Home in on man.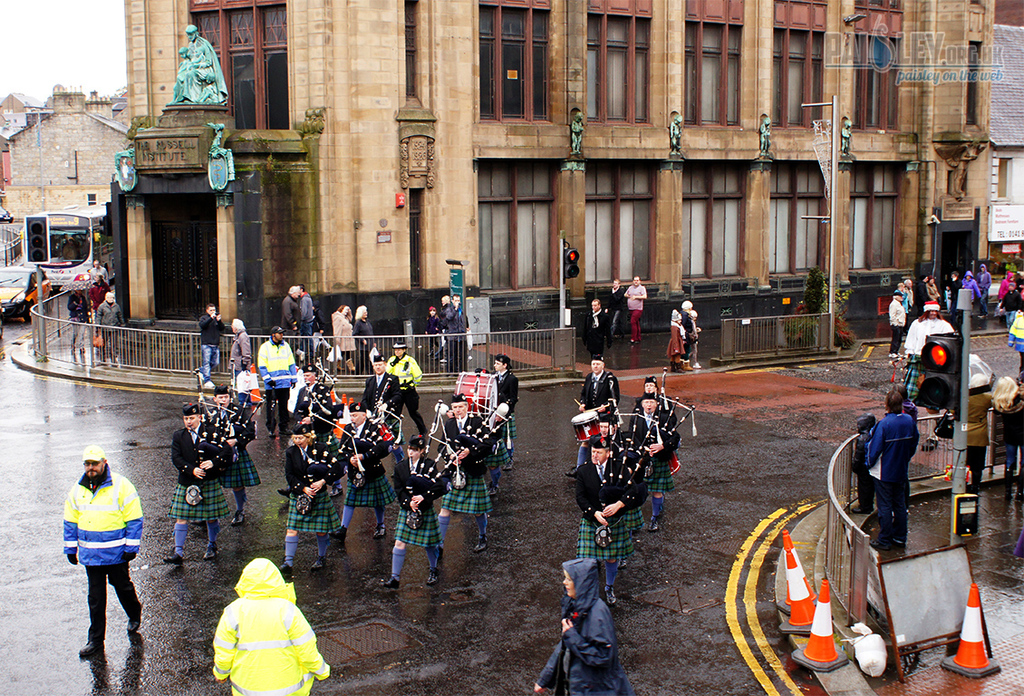
Homed in at l=230, t=318, r=260, b=374.
